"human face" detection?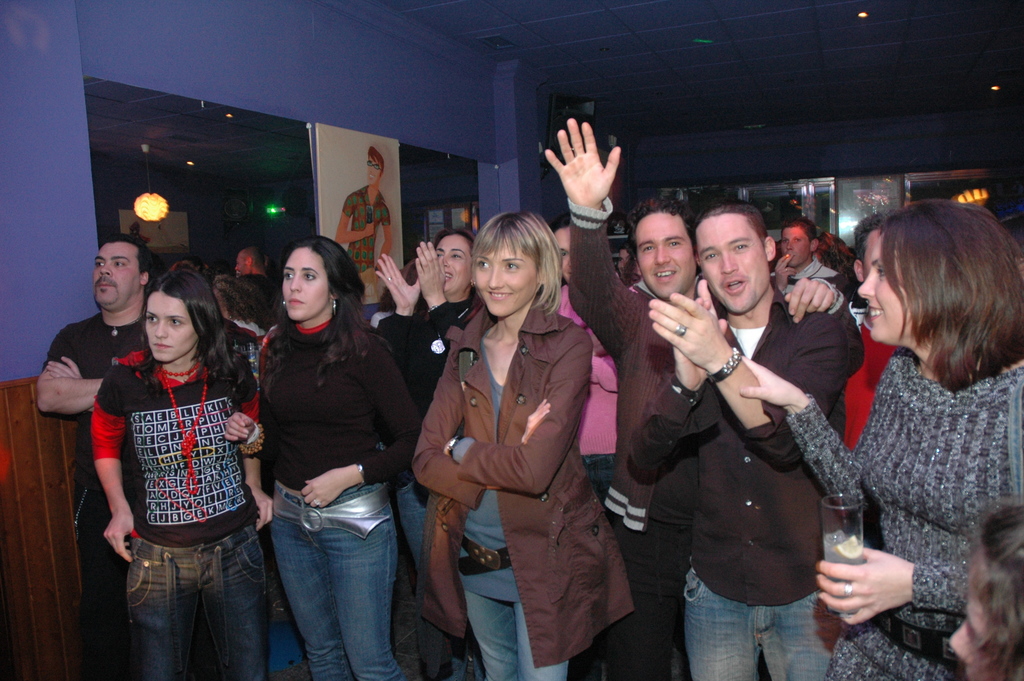
region(639, 211, 696, 297)
